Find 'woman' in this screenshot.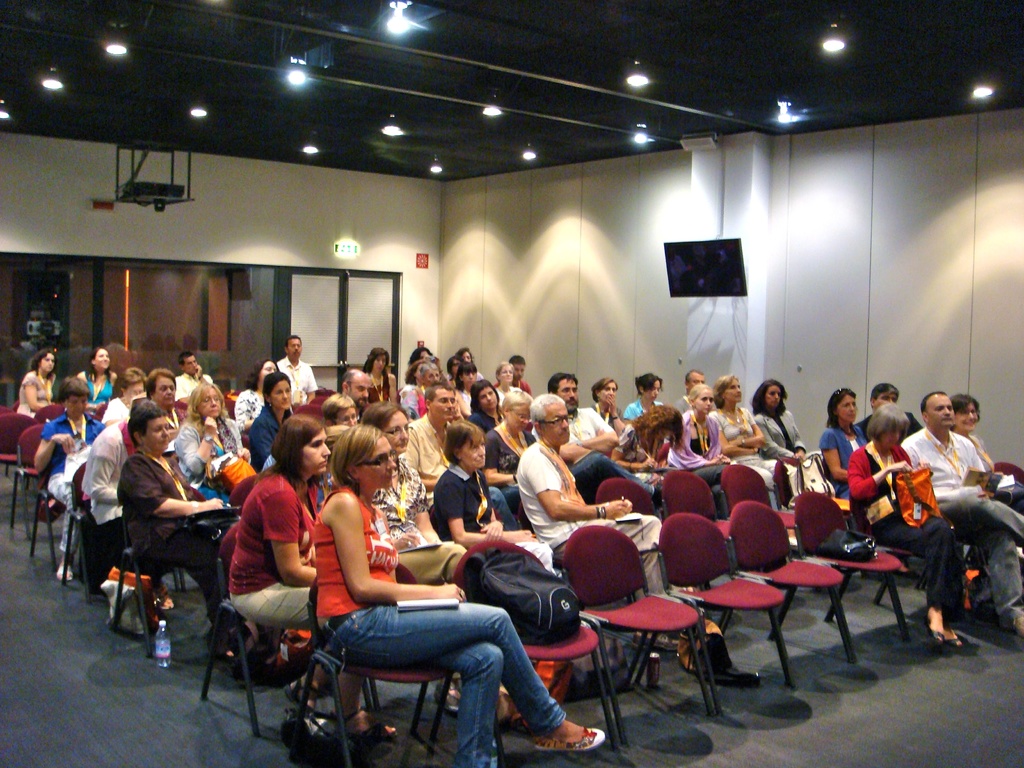
The bounding box for 'woman' is 236,358,278,436.
